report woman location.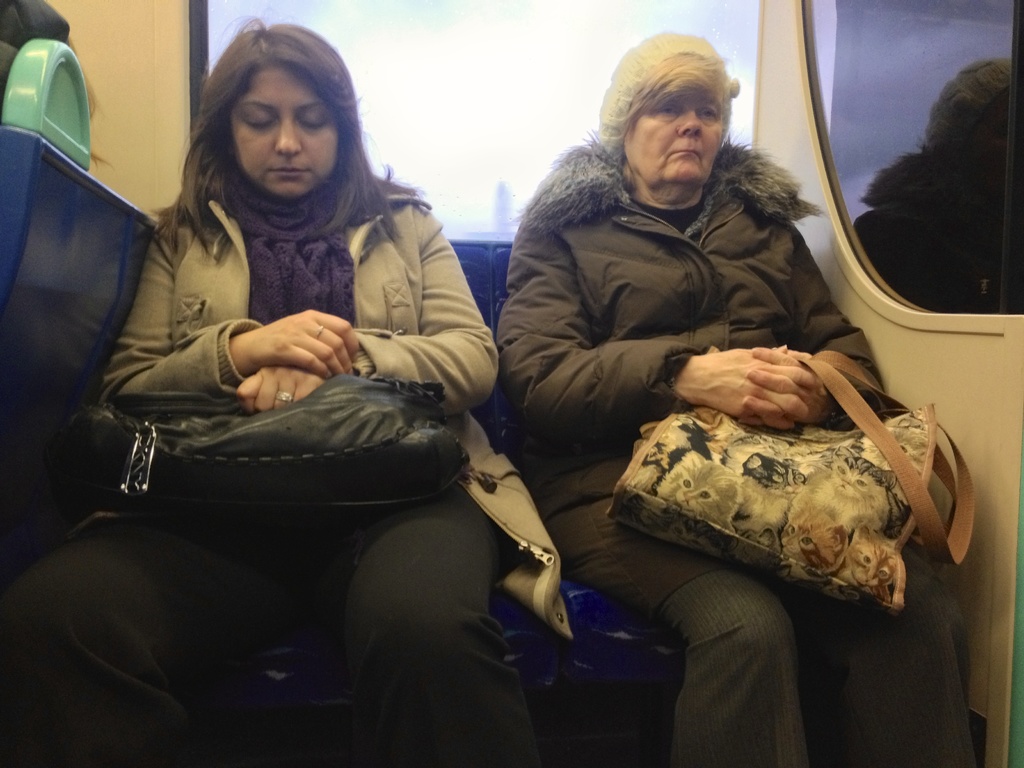
Report: 88/41/568/739.
